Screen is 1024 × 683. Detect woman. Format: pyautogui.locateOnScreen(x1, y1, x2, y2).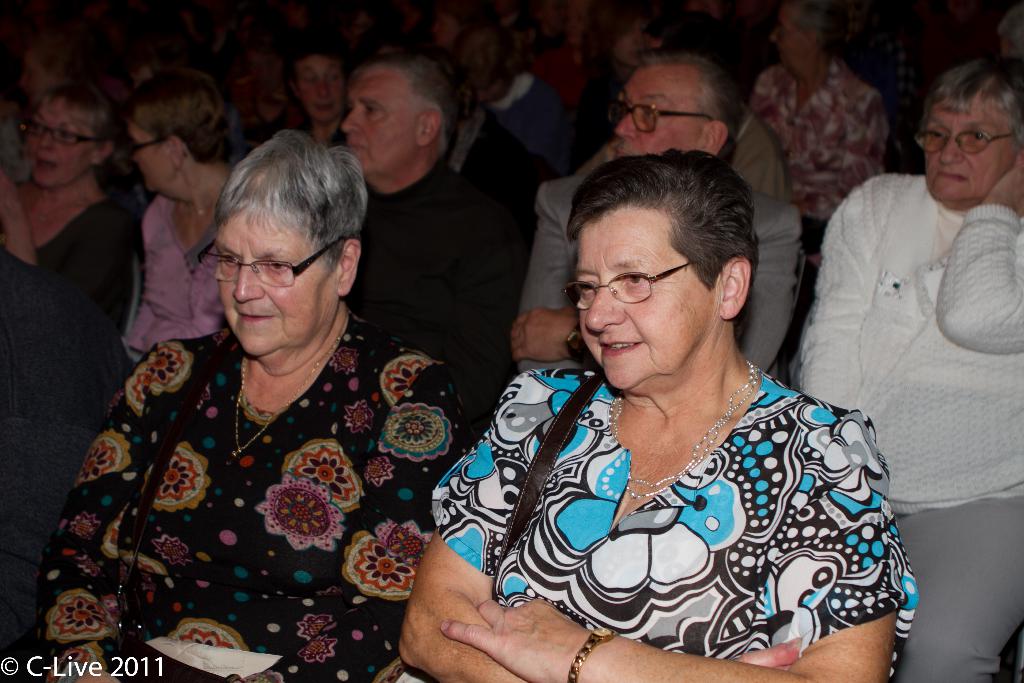
pyautogui.locateOnScreen(0, 71, 124, 587).
